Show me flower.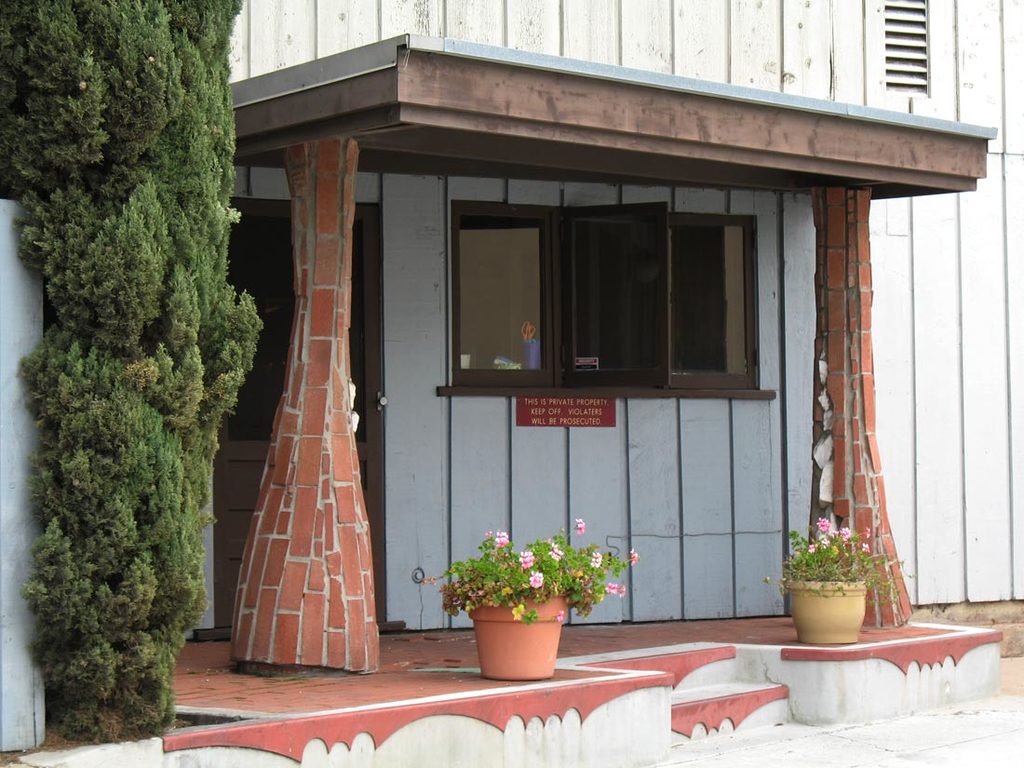
flower is here: <box>815,515,831,532</box>.
